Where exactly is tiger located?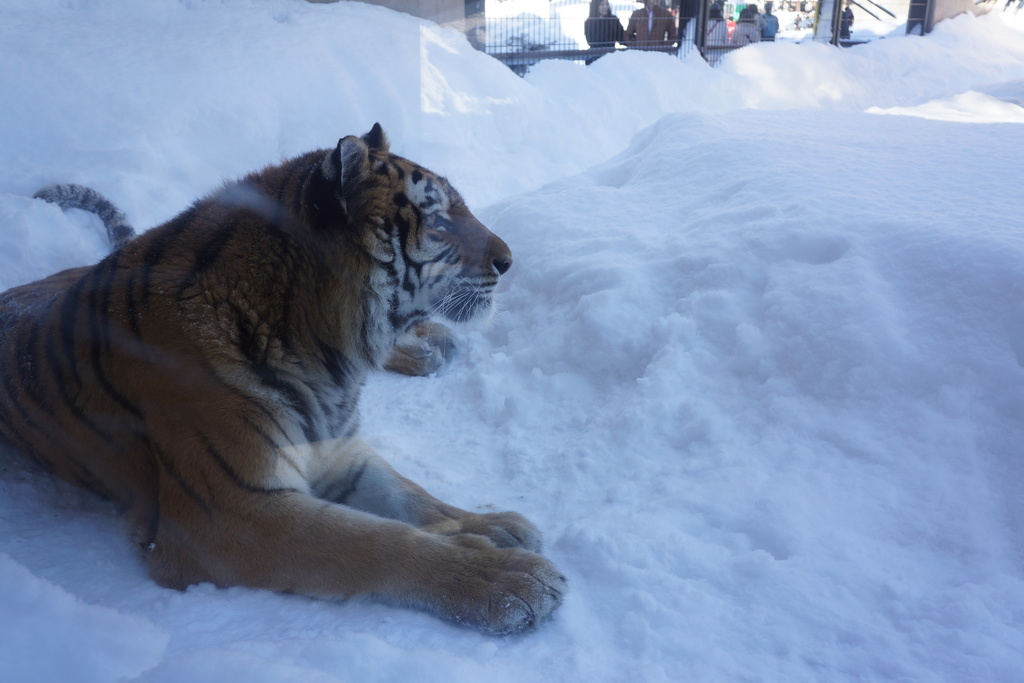
Its bounding box is 0/117/568/637.
